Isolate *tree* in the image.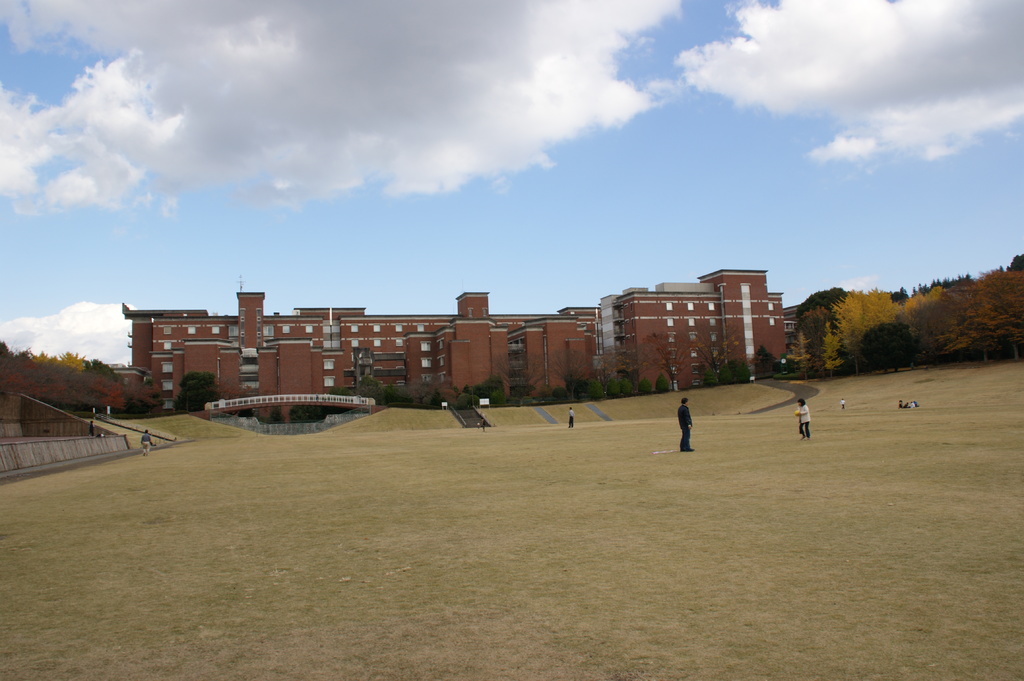
Isolated region: <box>638,376,651,394</box>.
